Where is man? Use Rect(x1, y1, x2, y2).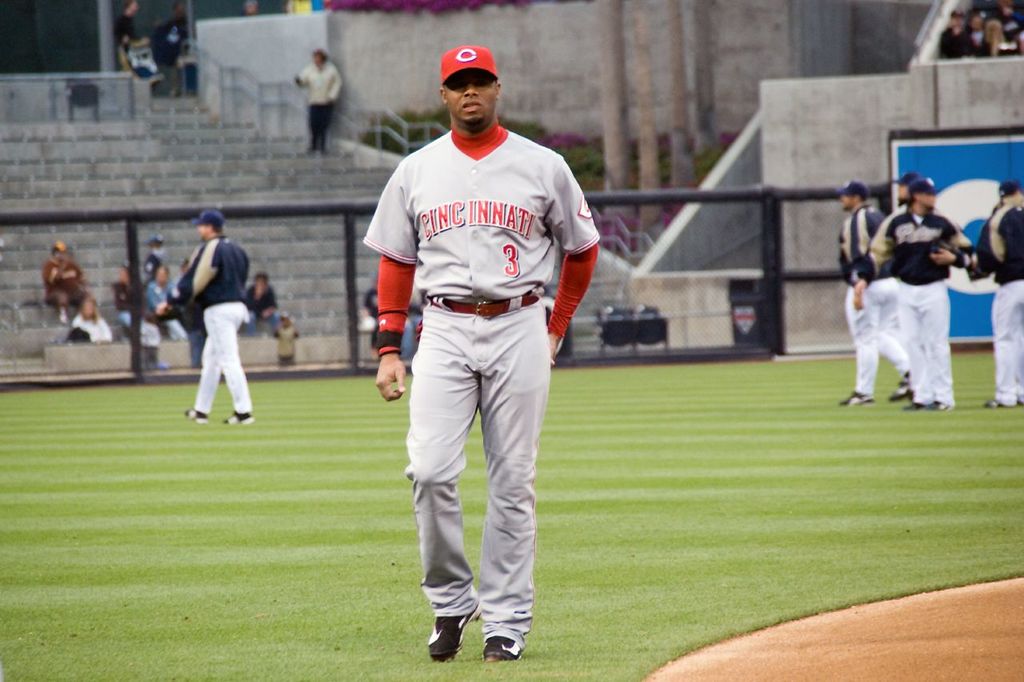
Rect(354, 34, 605, 664).
